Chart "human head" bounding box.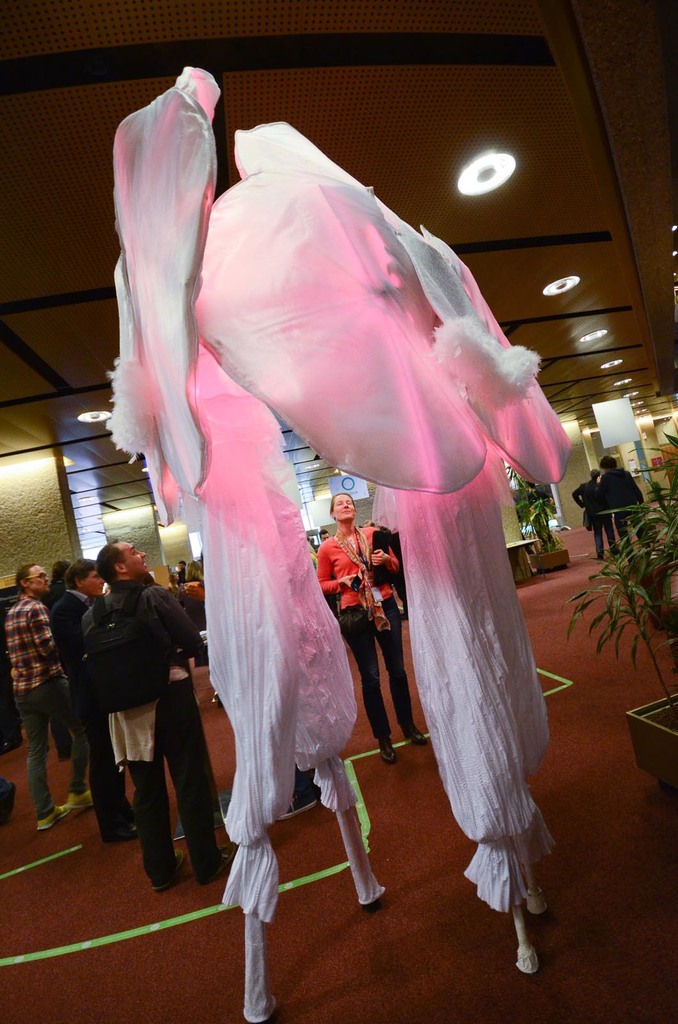
Charted: 592, 463, 599, 482.
